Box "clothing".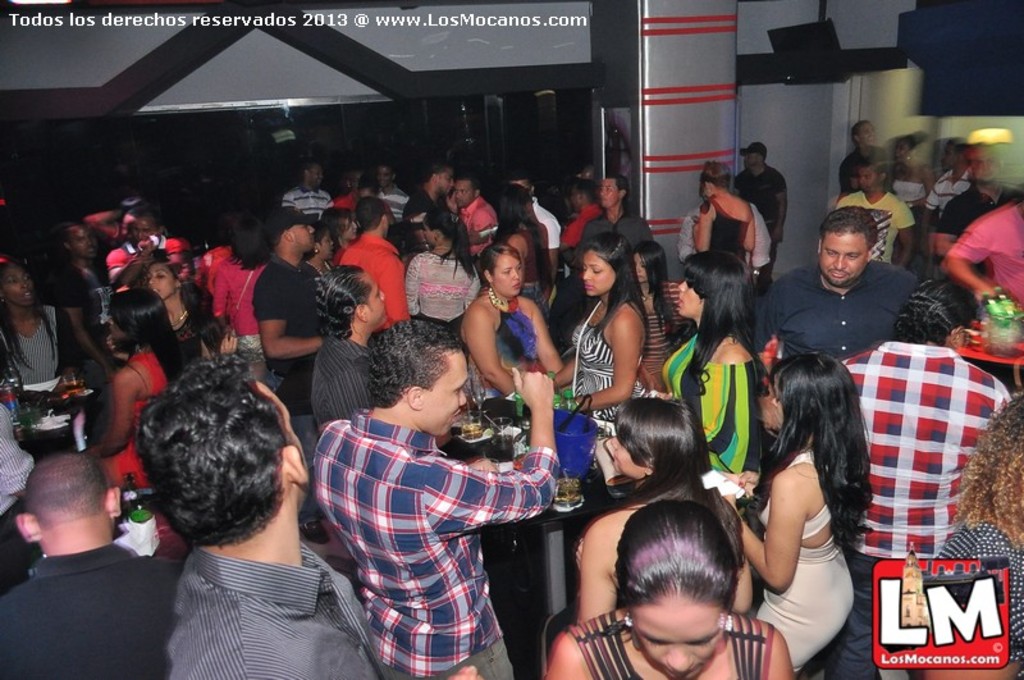
306 332 376 441.
